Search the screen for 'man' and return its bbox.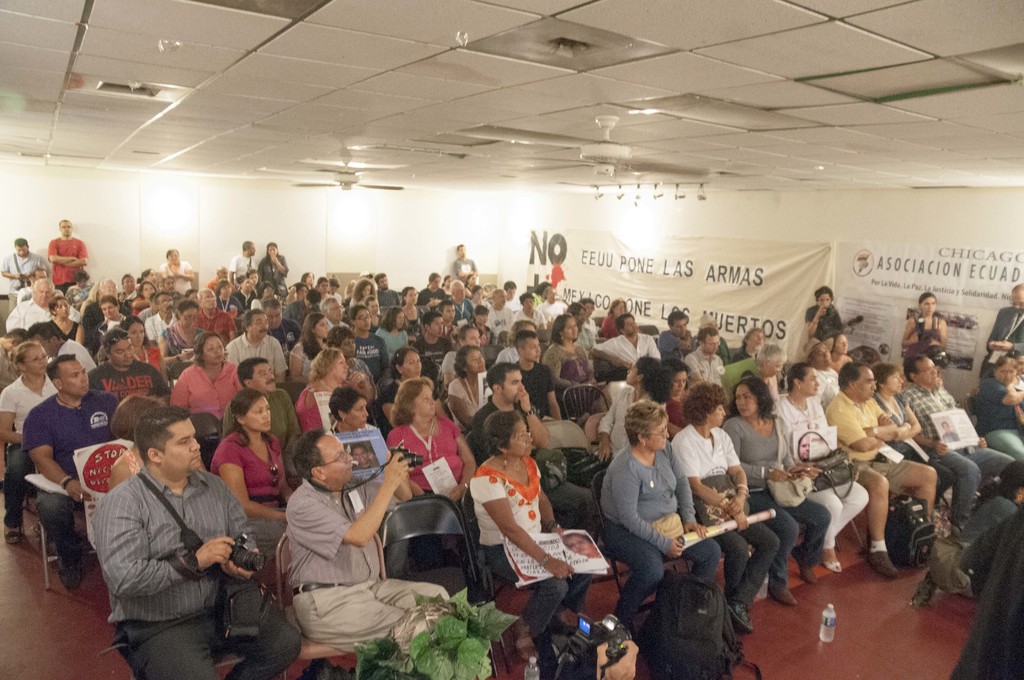
Found: locate(204, 266, 236, 292).
